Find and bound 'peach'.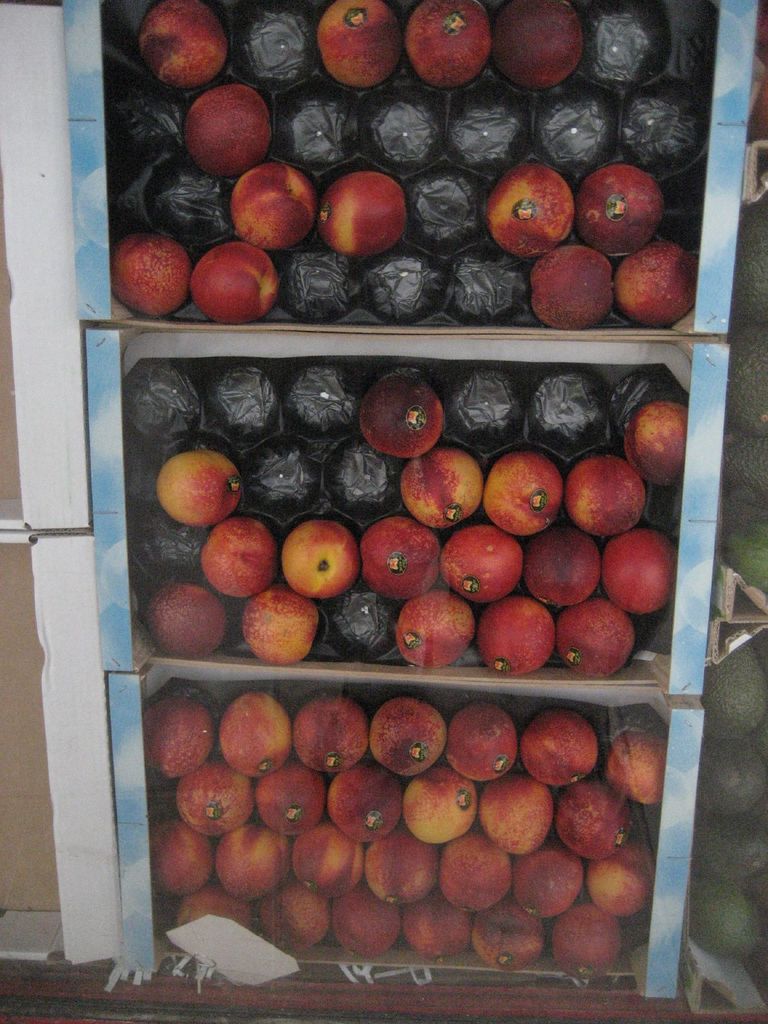
Bound: [x1=581, y1=163, x2=664, y2=252].
